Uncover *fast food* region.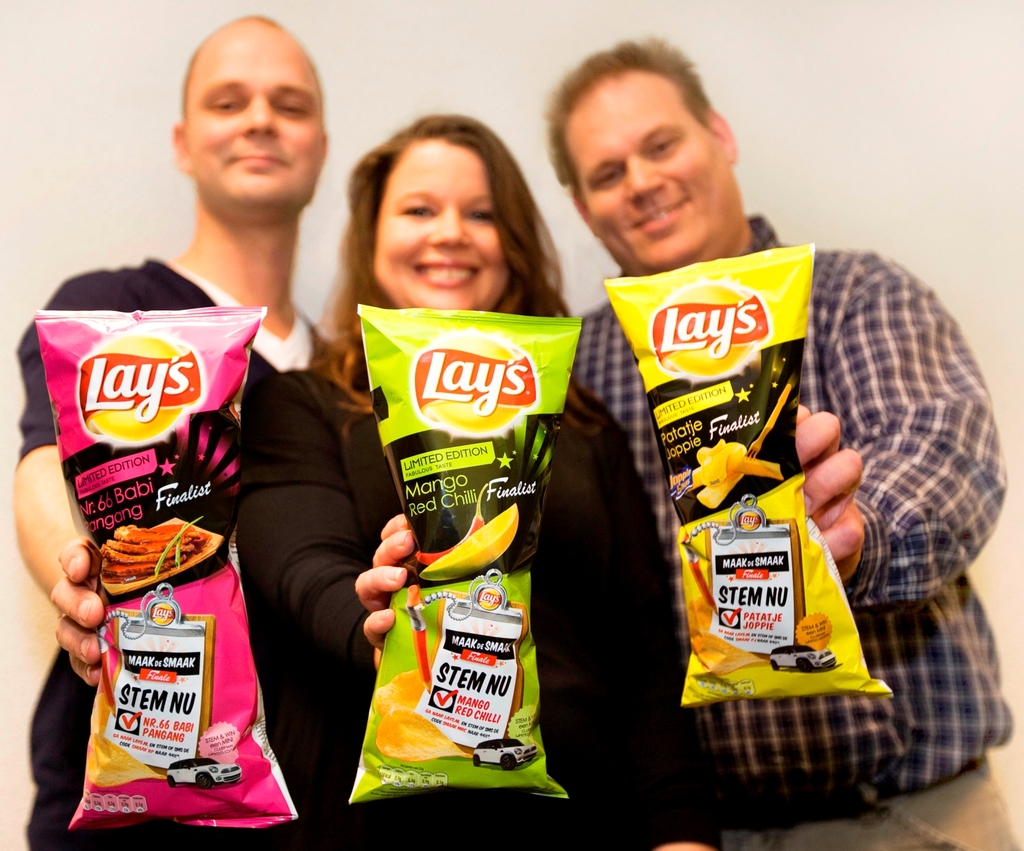
Uncovered: 375/654/508/761.
